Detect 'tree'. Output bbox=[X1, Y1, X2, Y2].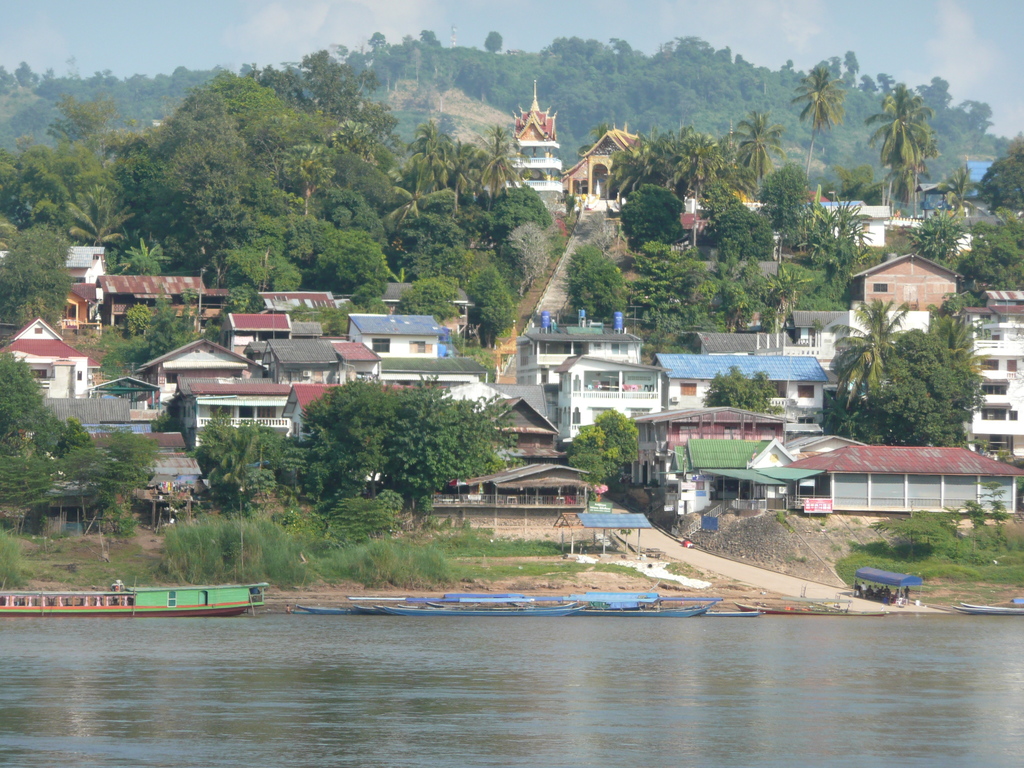
bbox=[761, 164, 812, 246].
